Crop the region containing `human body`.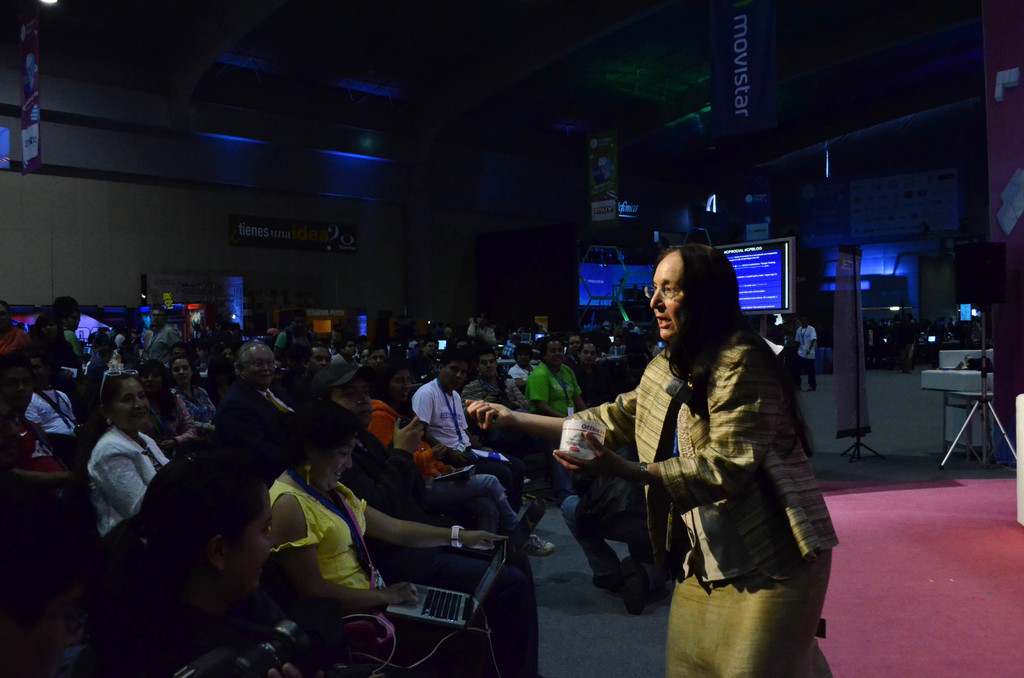
Crop region: region(404, 336, 445, 387).
